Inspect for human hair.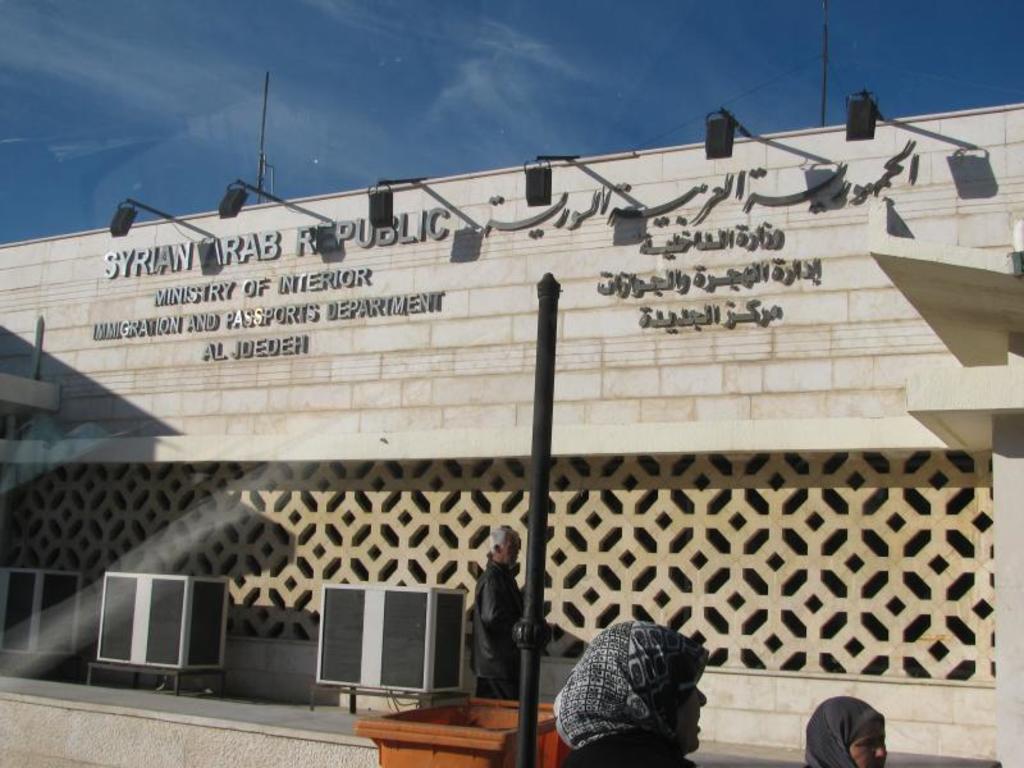
Inspection: {"x1": 488, "y1": 526, "x2": 511, "y2": 543}.
